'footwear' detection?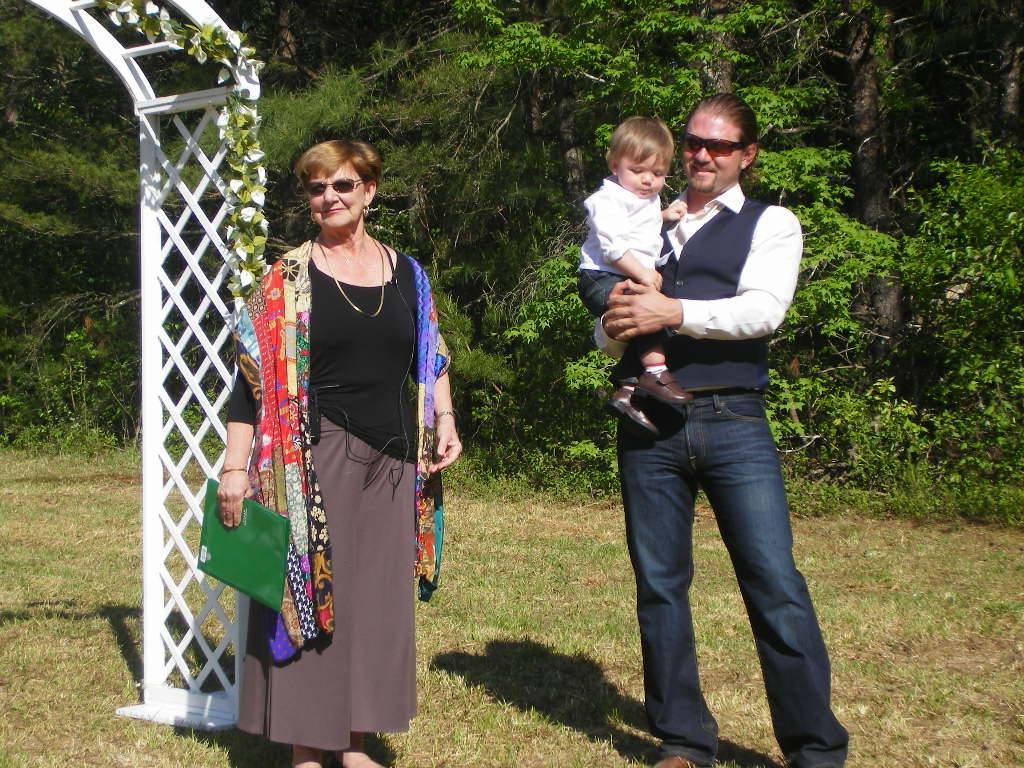
pyautogui.locateOnScreen(606, 387, 660, 427)
